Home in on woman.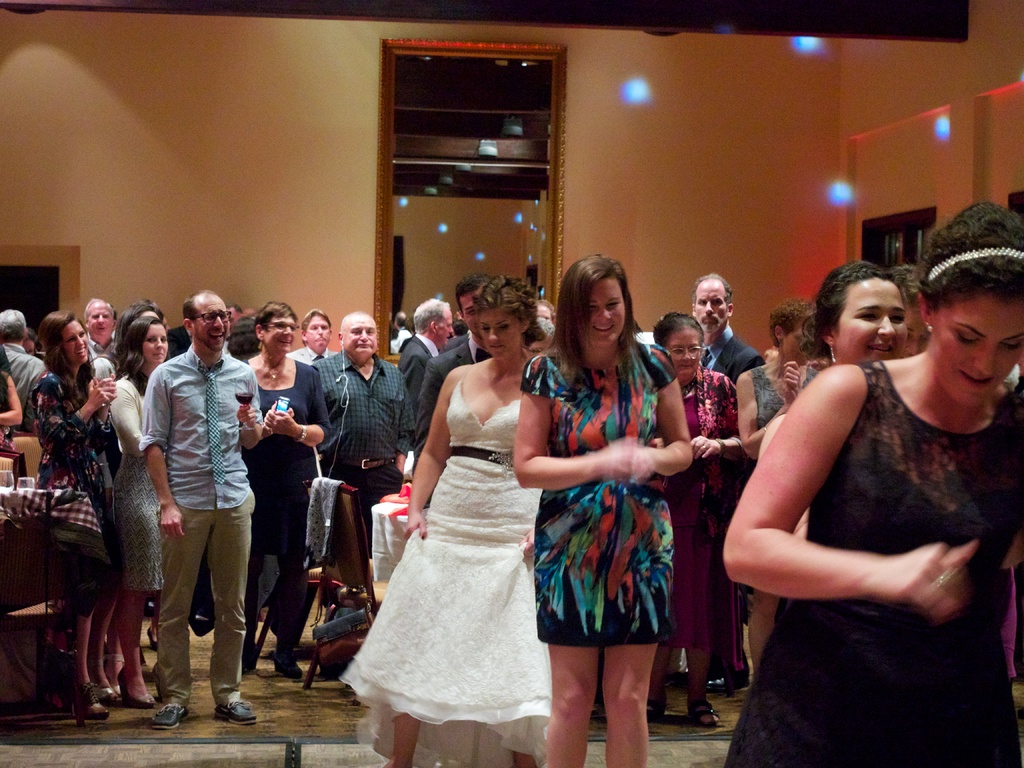
Homed in at (x1=737, y1=297, x2=828, y2=463).
